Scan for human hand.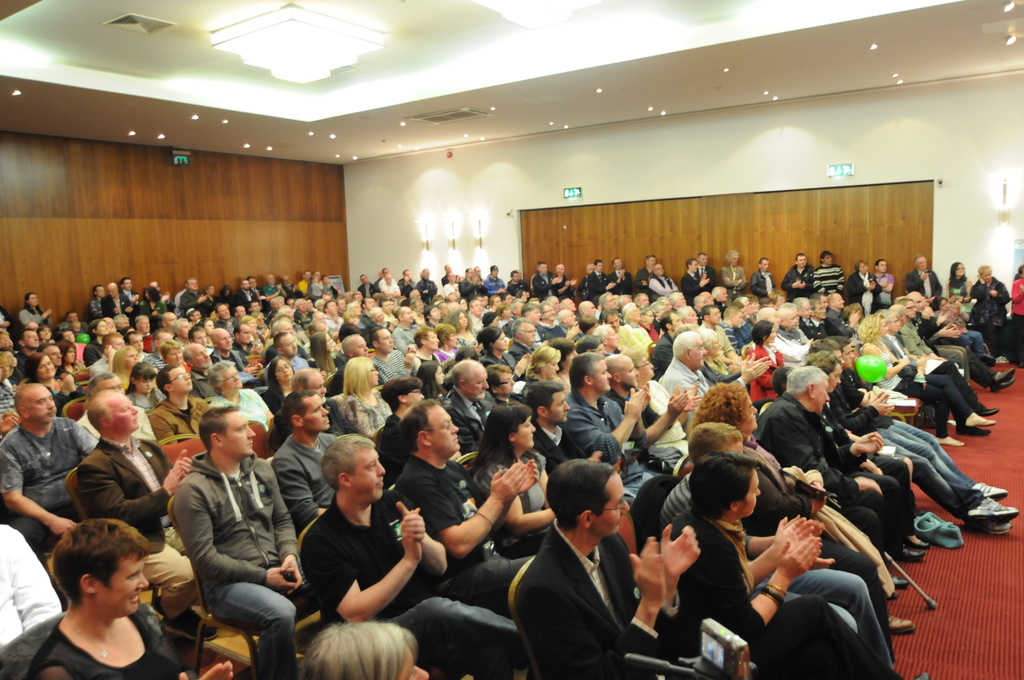
Scan result: detection(673, 381, 684, 393).
